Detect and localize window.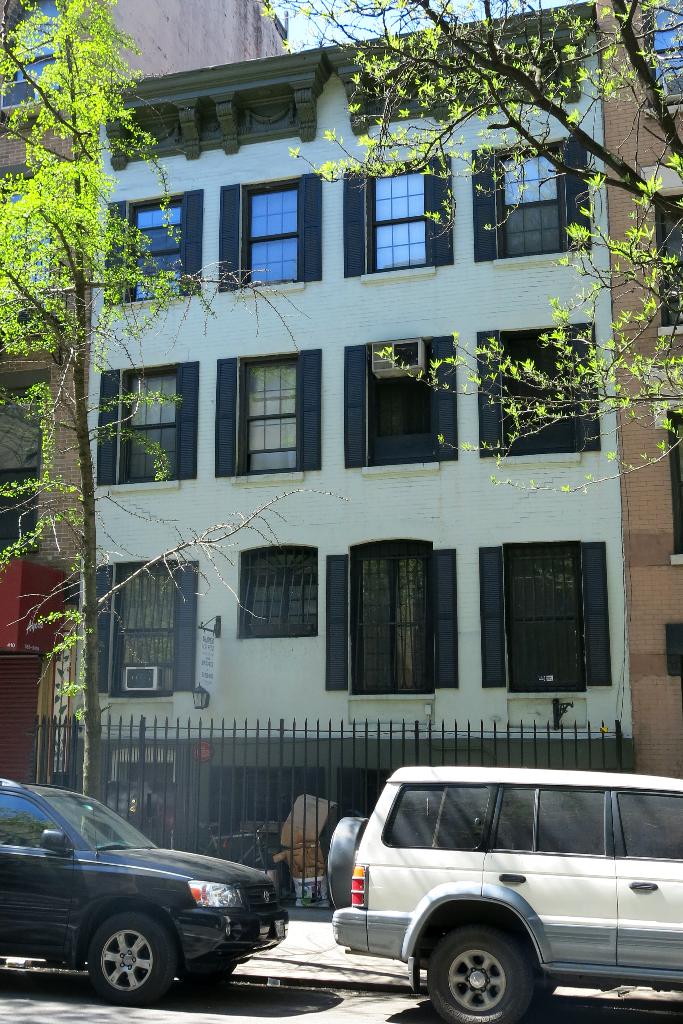
Localized at 670,408,682,554.
